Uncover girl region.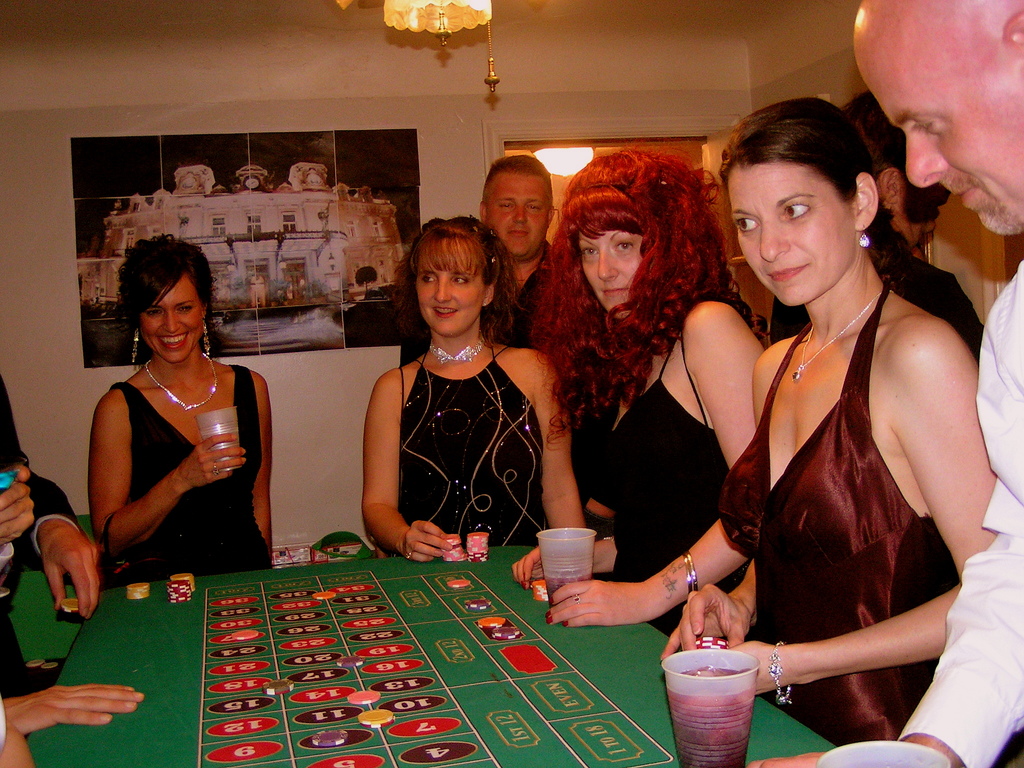
Uncovered: crop(535, 151, 767, 634).
